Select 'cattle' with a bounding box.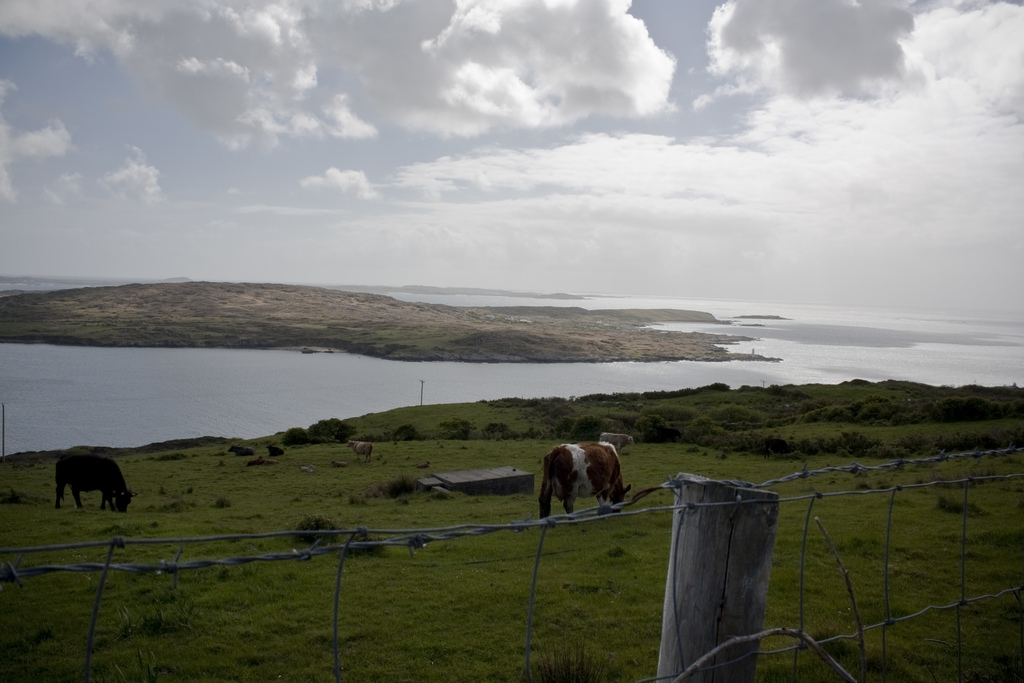
[left=52, top=450, right=136, bottom=518].
